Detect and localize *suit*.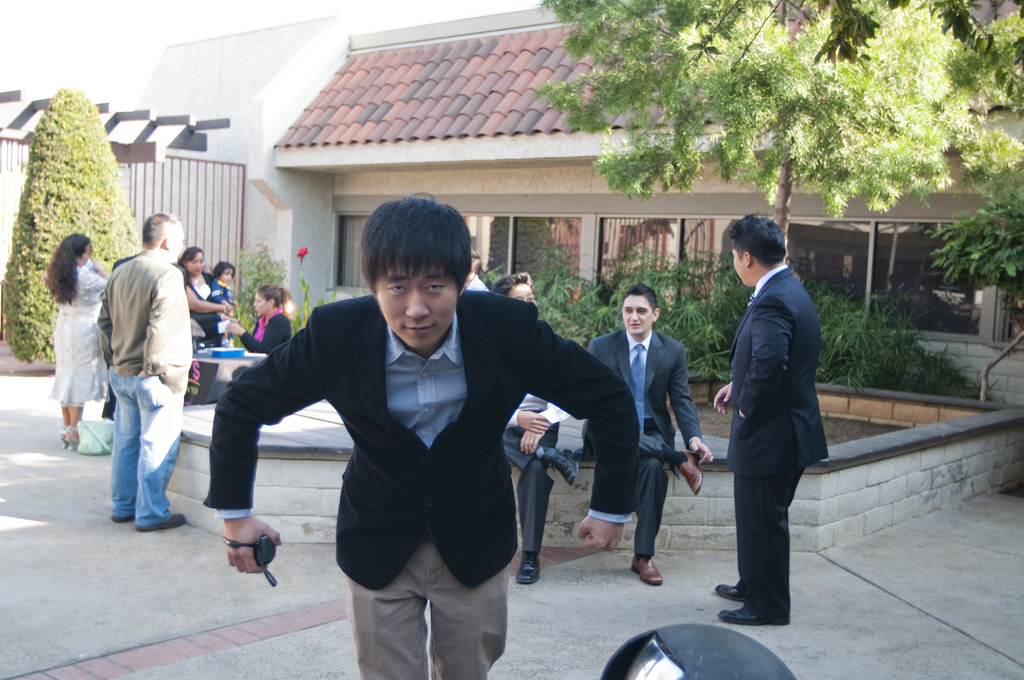
Localized at [x1=730, y1=266, x2=830, y2=620].
